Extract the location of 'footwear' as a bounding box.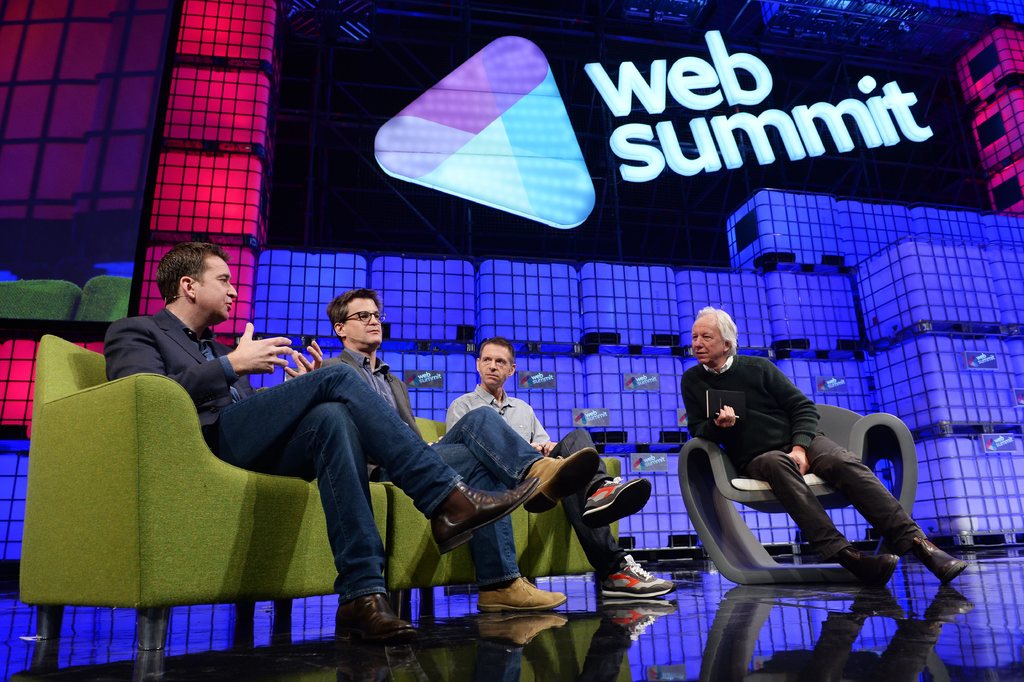
region(477, 574, 568, 620).
